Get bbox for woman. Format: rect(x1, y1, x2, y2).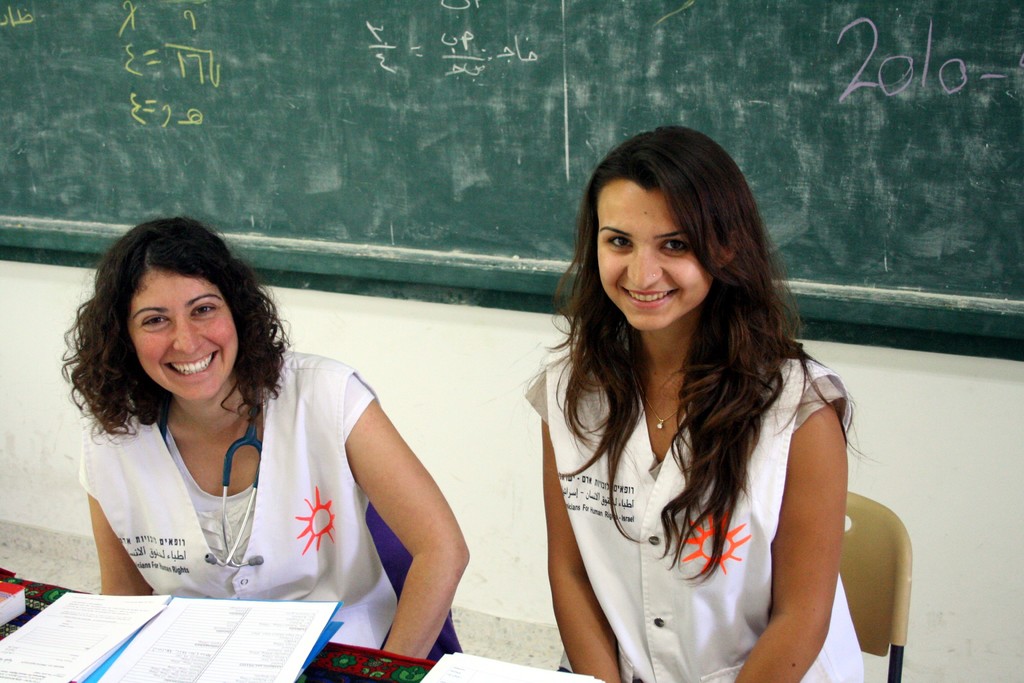
rect(522, 124, 866, 682).
